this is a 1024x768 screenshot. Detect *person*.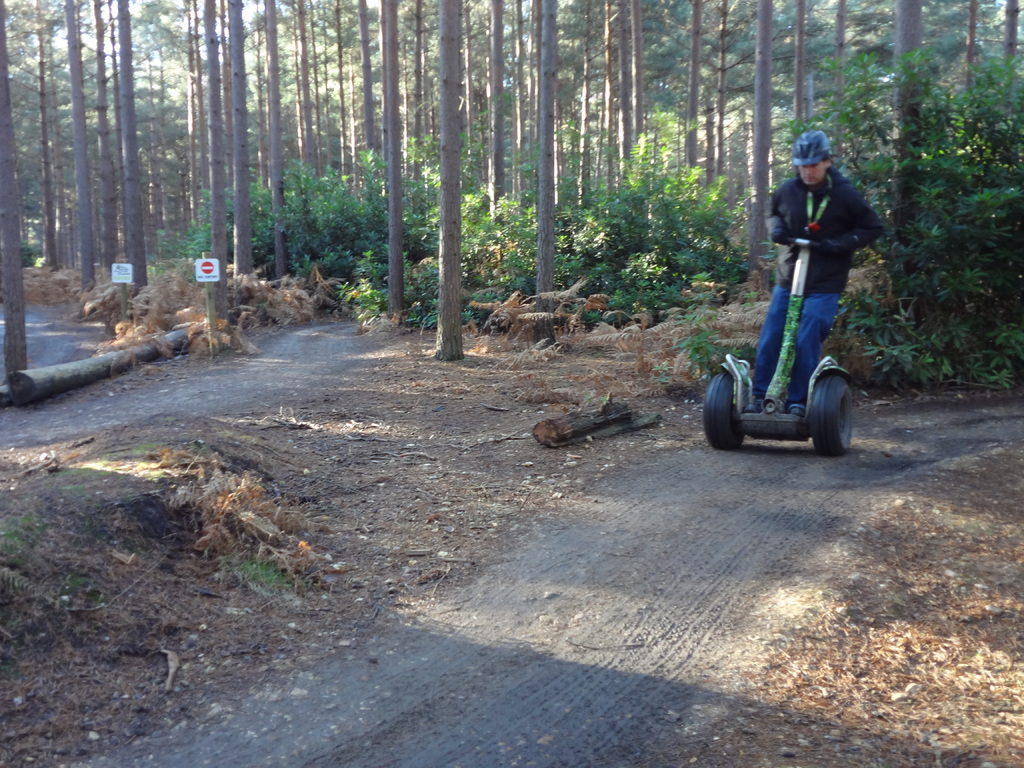
{"x1": 723, "y1": 138, "x2": 875, "y2": 439}.
